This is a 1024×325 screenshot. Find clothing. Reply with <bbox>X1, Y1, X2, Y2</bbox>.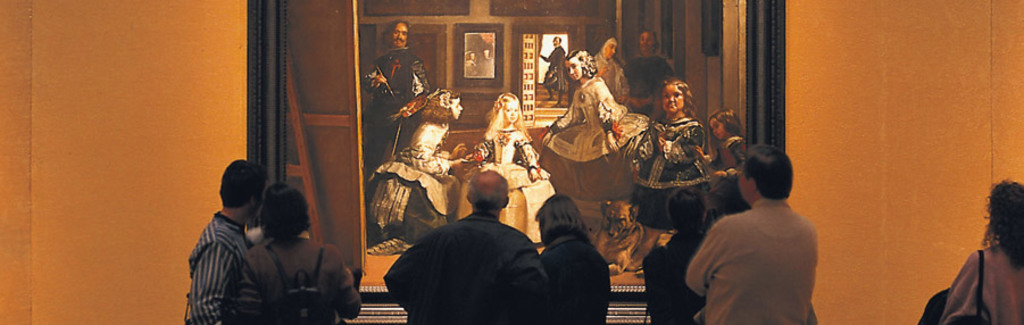
<bbox>383, 193, 558, 324</bbox>.
